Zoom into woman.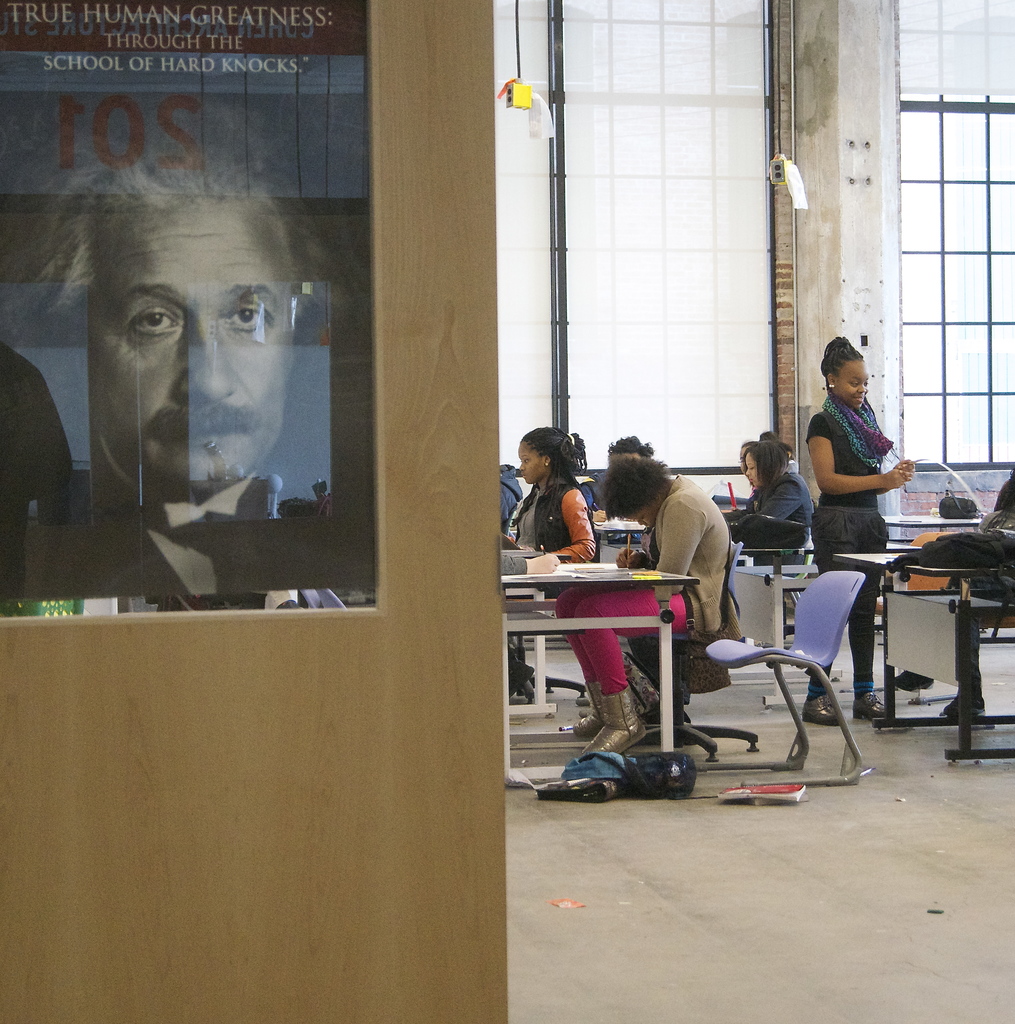
Zoom target: (left=508, top=427, right=592, bottom=605).
